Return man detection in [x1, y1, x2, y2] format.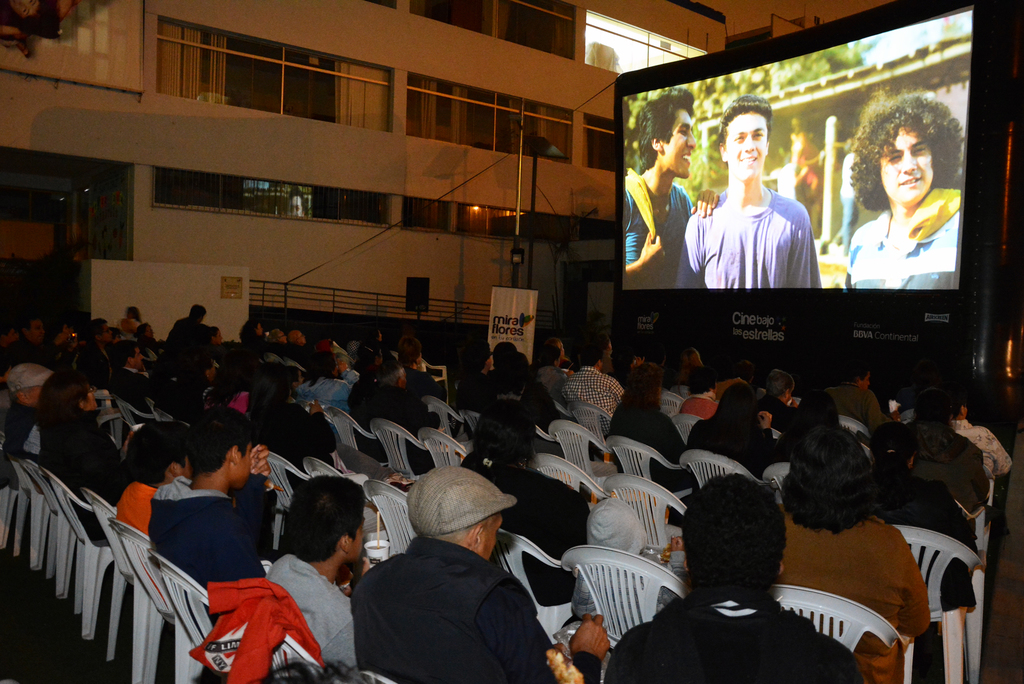
[259, 486, 366, 667].
